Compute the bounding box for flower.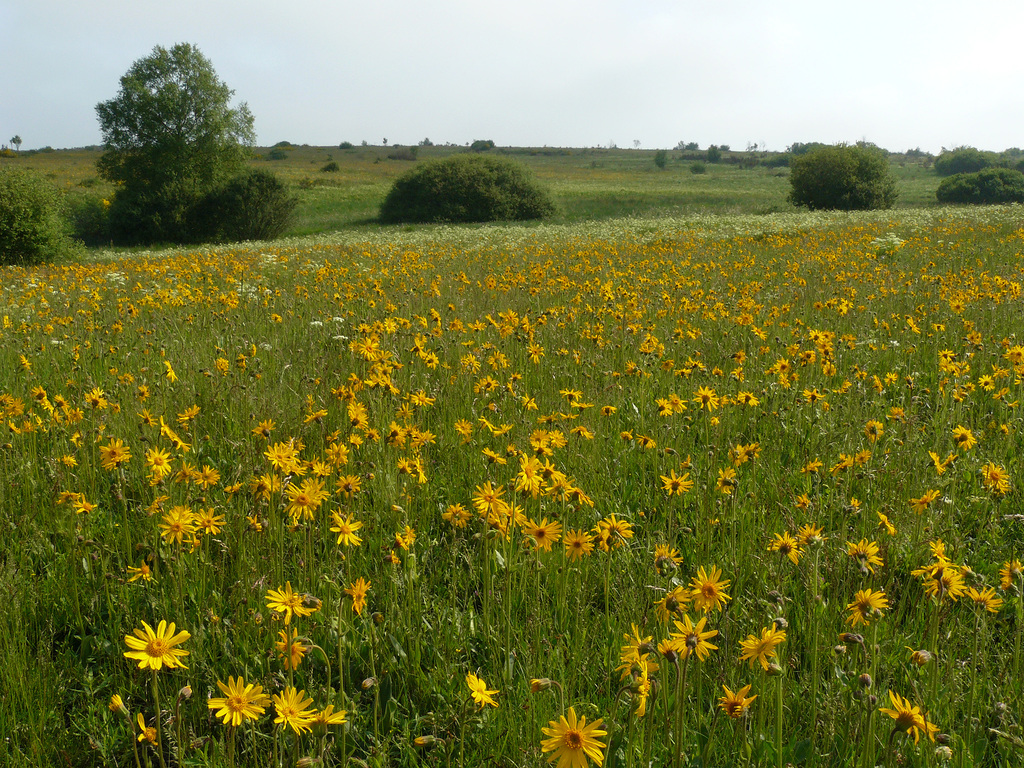
x1=880, y1=692, x2=930, y2=740.
